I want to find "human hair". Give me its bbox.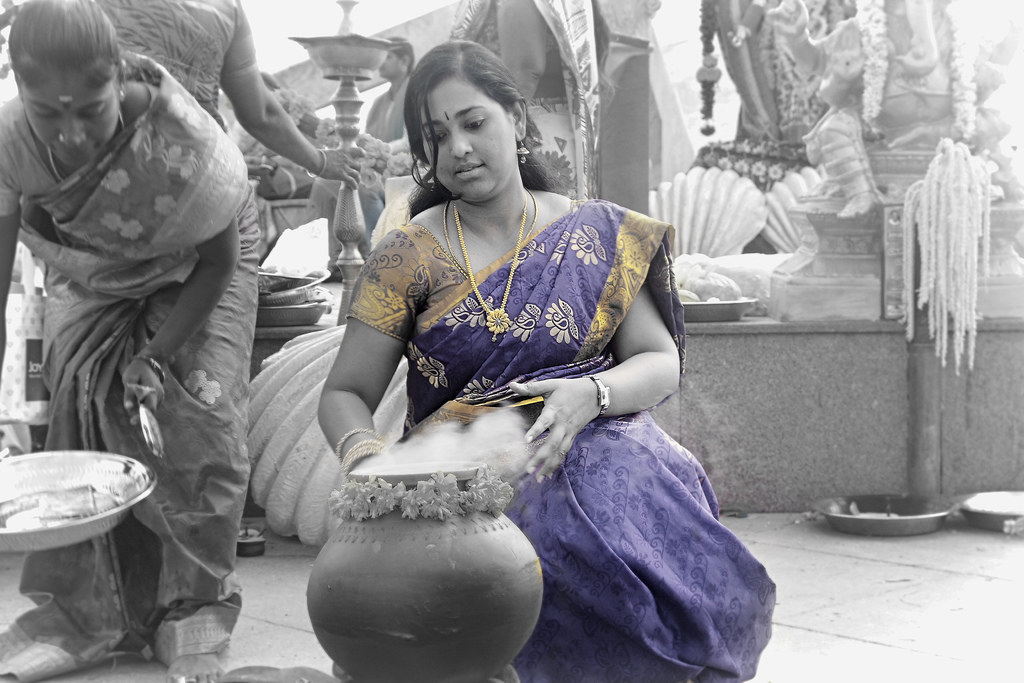
[2, 0, 129, 89].
